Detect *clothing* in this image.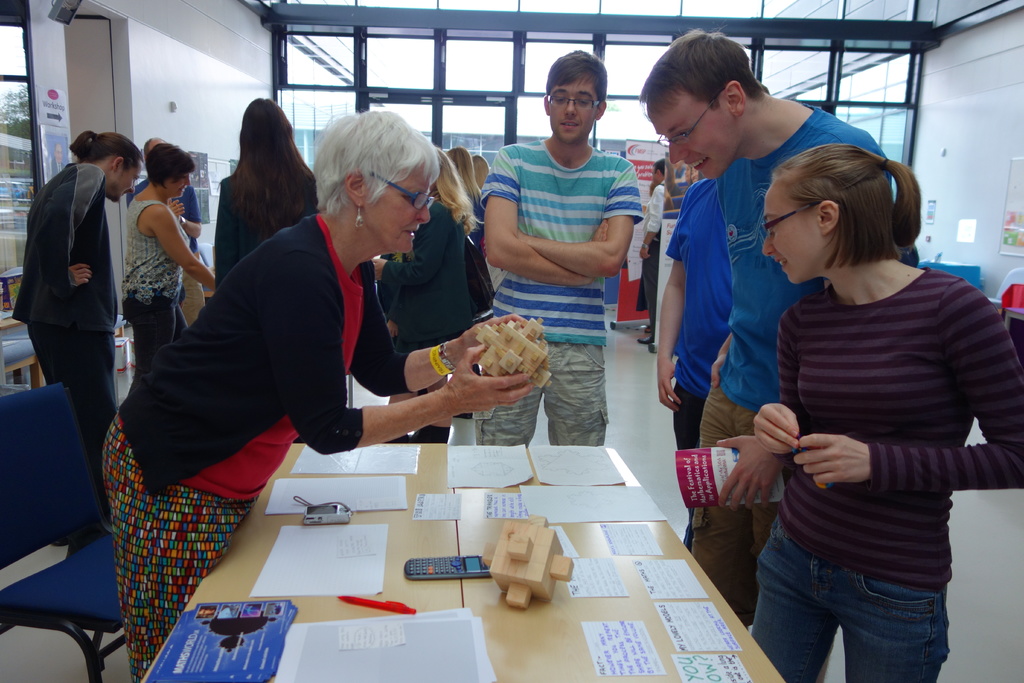
Detection: x1=658, y1=174, x2=740, y2=543.
